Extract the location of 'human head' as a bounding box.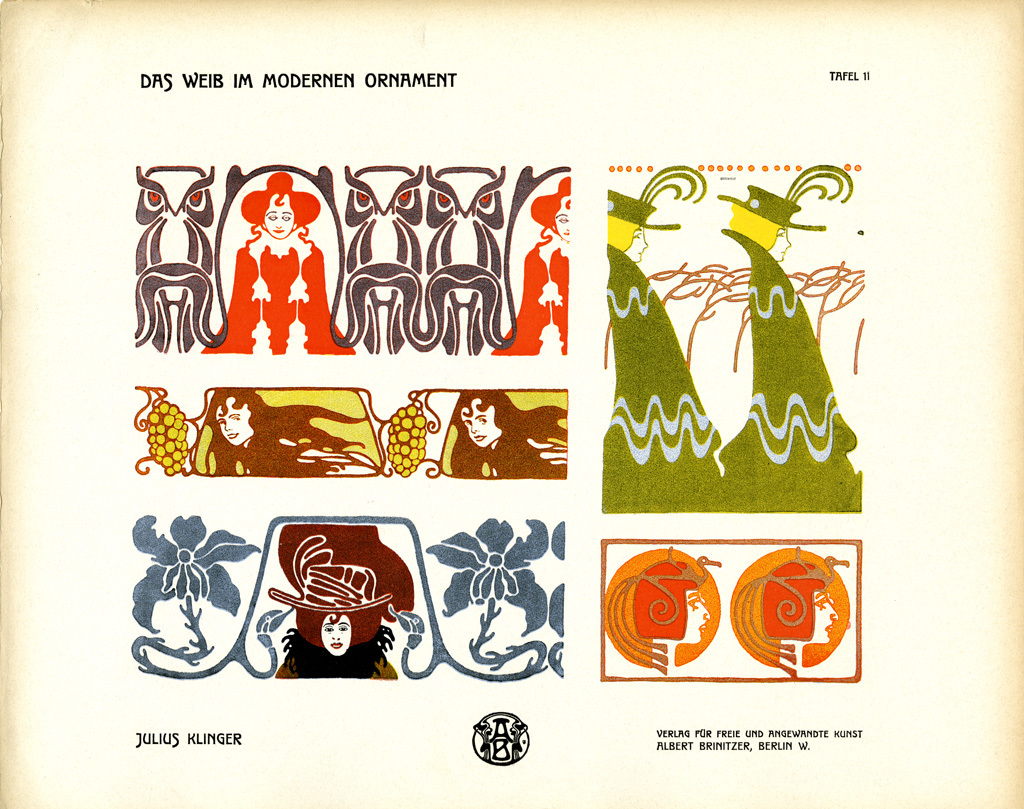
[601, 197, 644, 268].
